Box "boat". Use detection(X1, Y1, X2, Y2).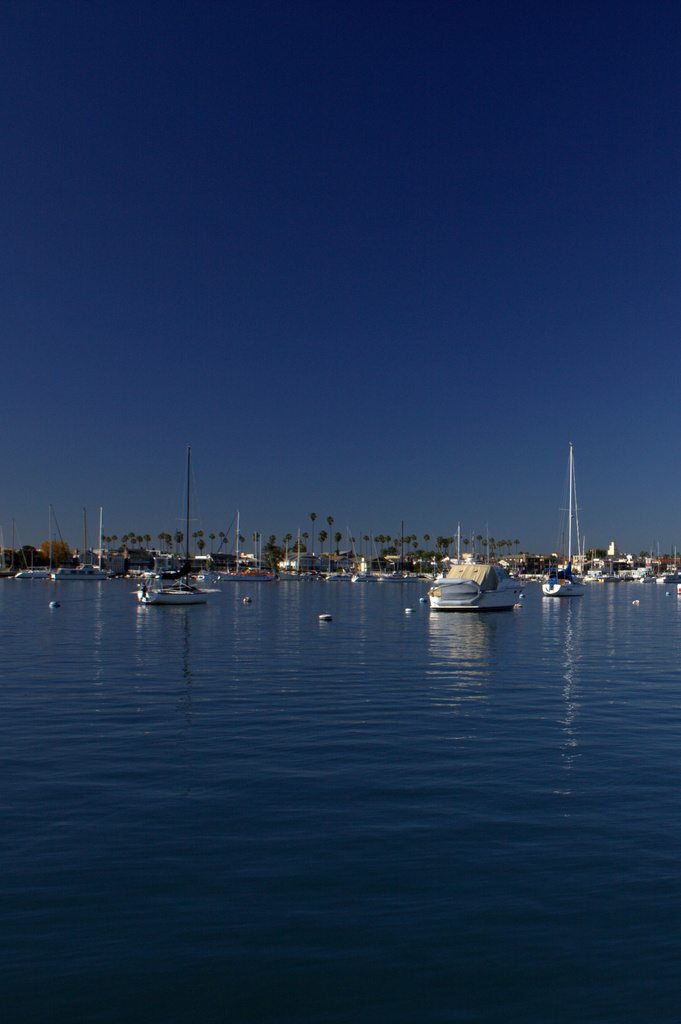
detection(13, 509, 55, 580).
